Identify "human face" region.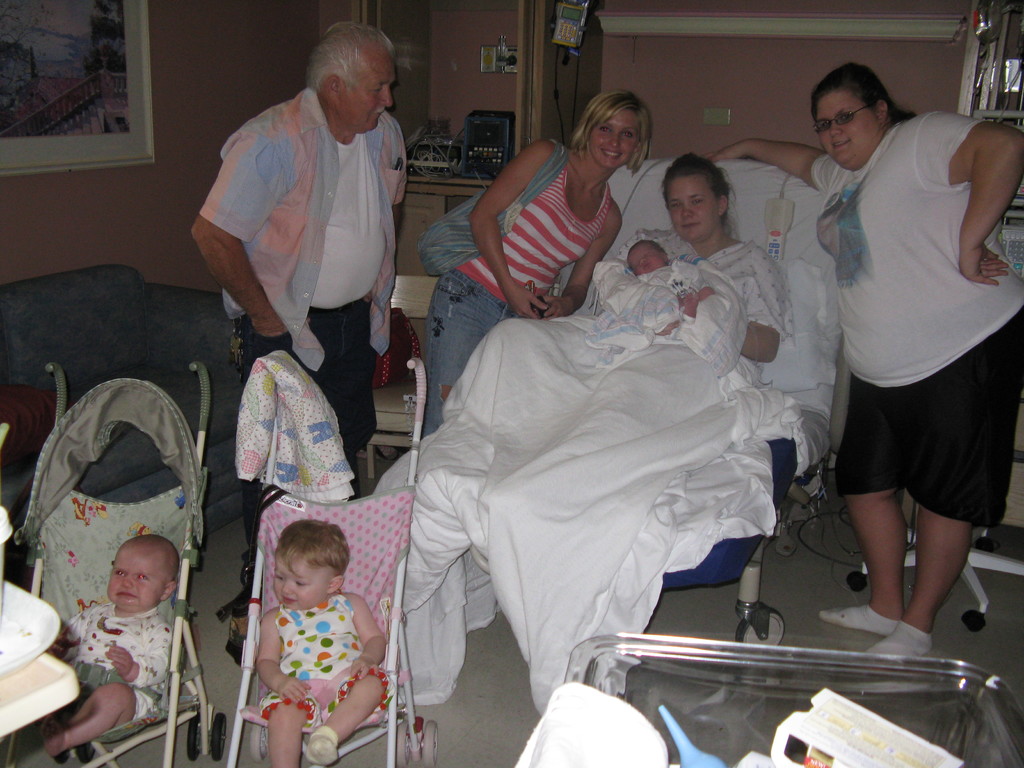
Region: Rect(272, 558, 333, 619).
